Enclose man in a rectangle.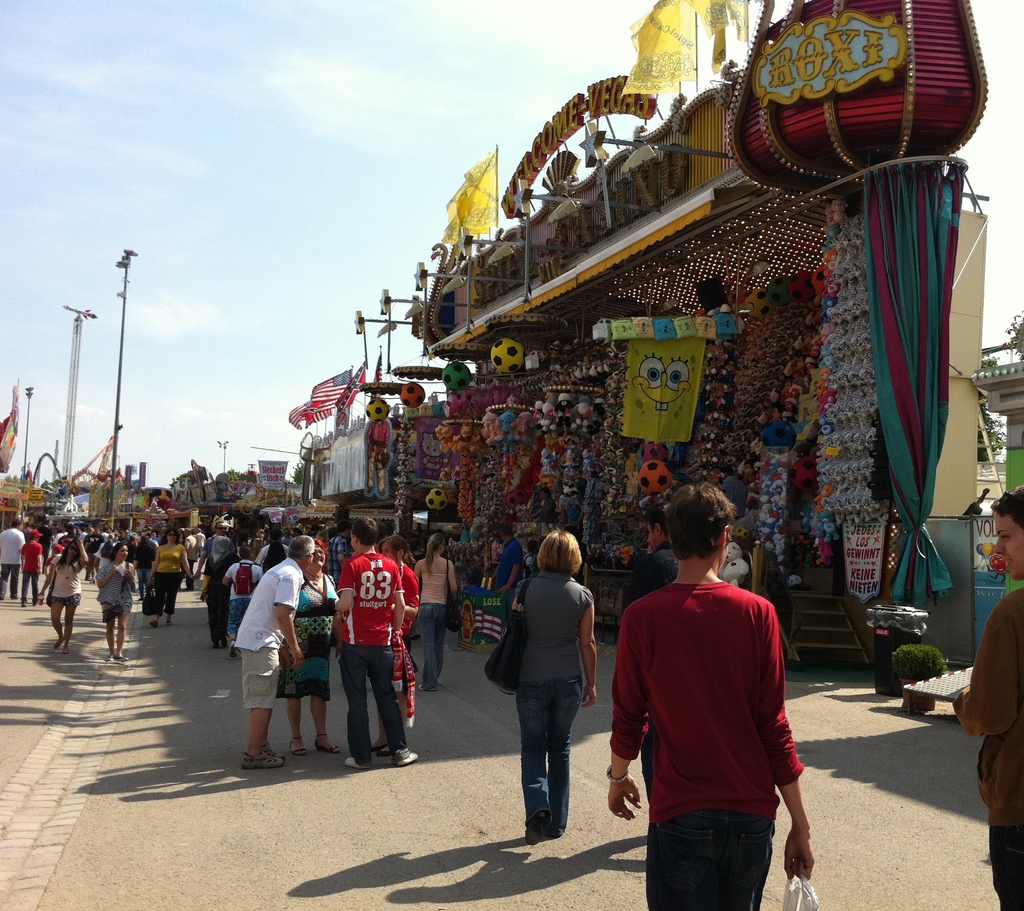
bbox(282, 525, 291, 544).
